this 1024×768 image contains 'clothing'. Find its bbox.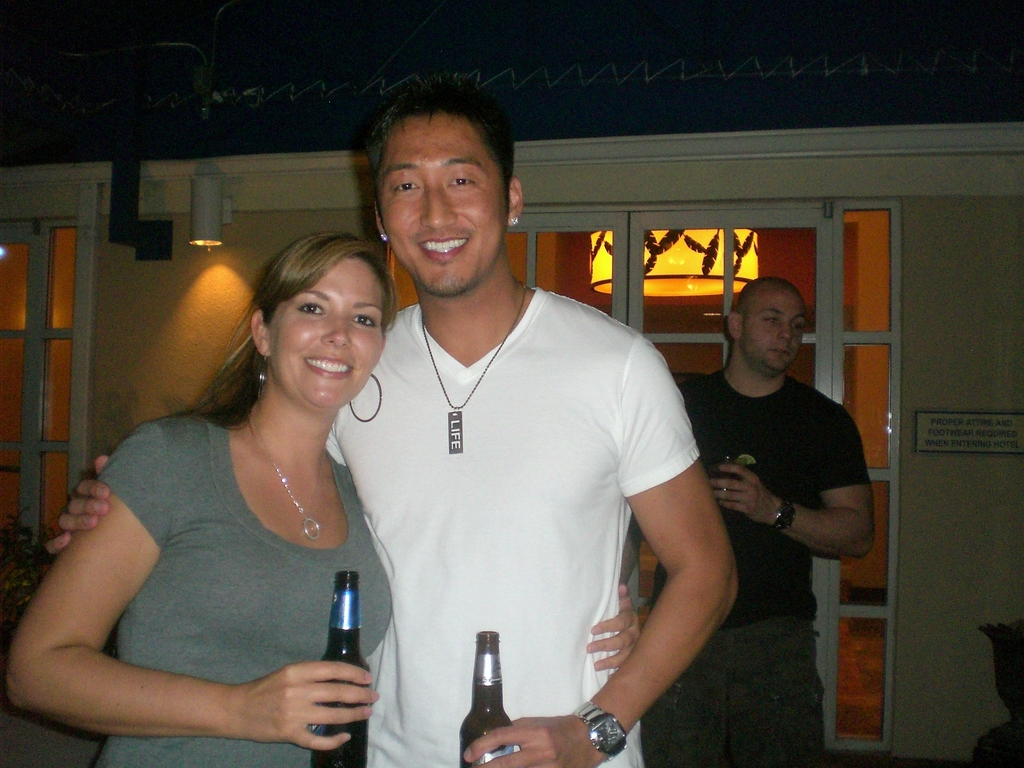
(628,359,872,767).
